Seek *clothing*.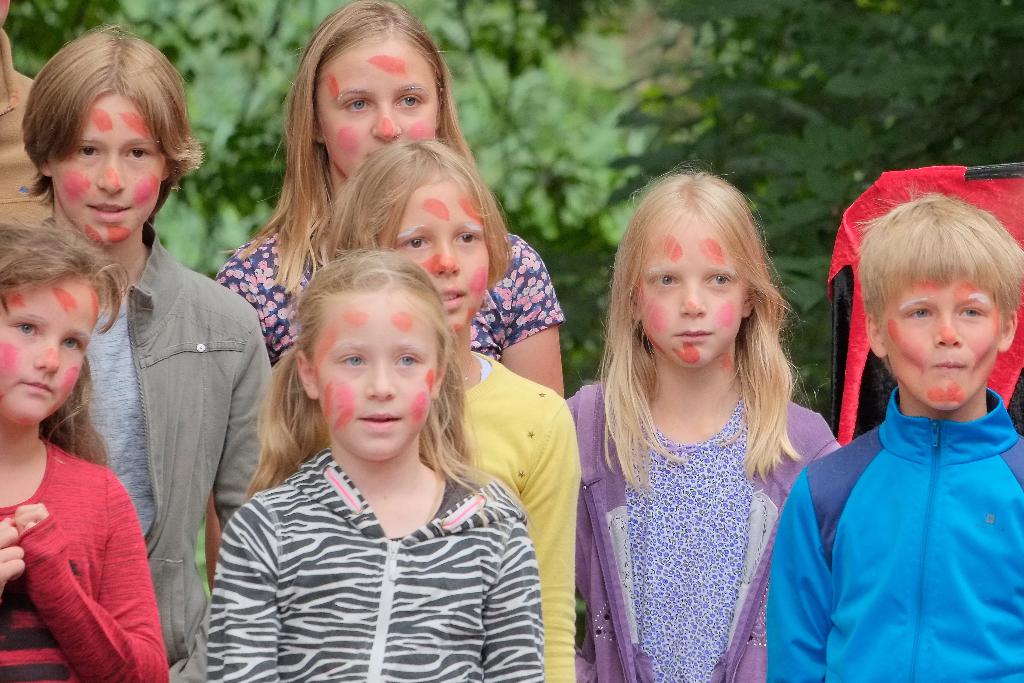
bbox(209, 220, 565, 362).
